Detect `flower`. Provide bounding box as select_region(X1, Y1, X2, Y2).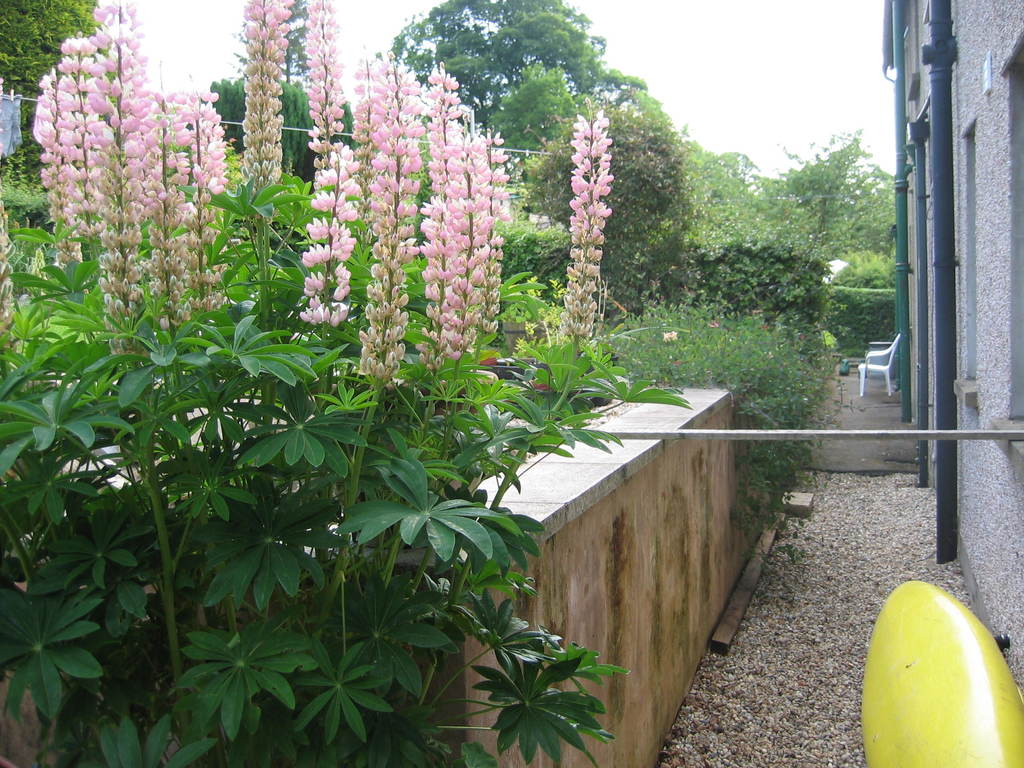
select_region(442, 283, 461, 307).
